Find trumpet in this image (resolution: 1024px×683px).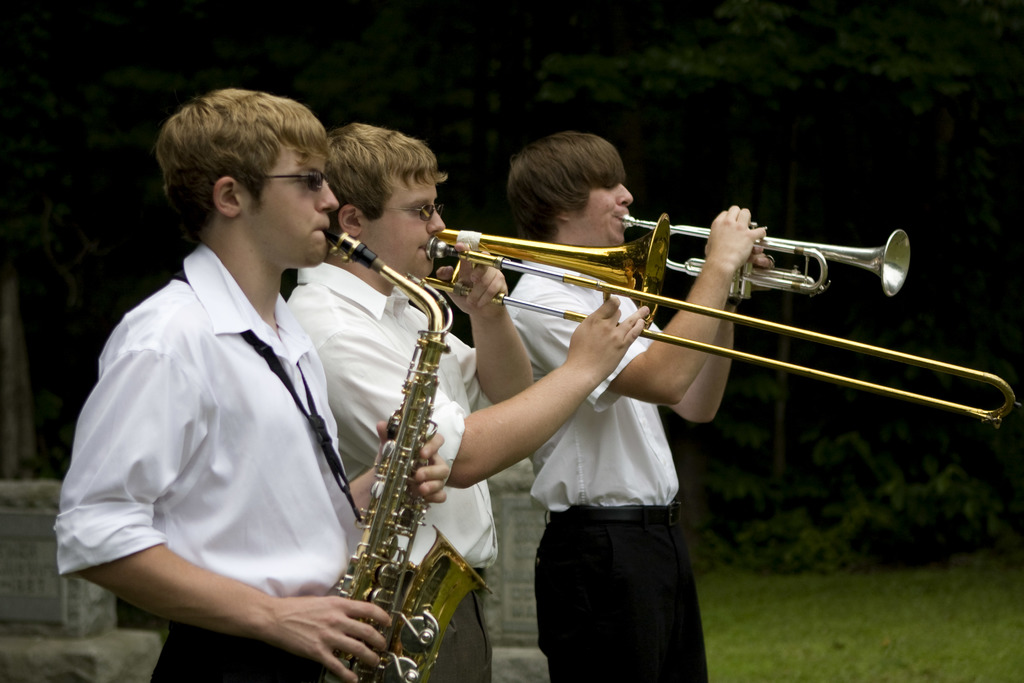
323,226,491,682.
